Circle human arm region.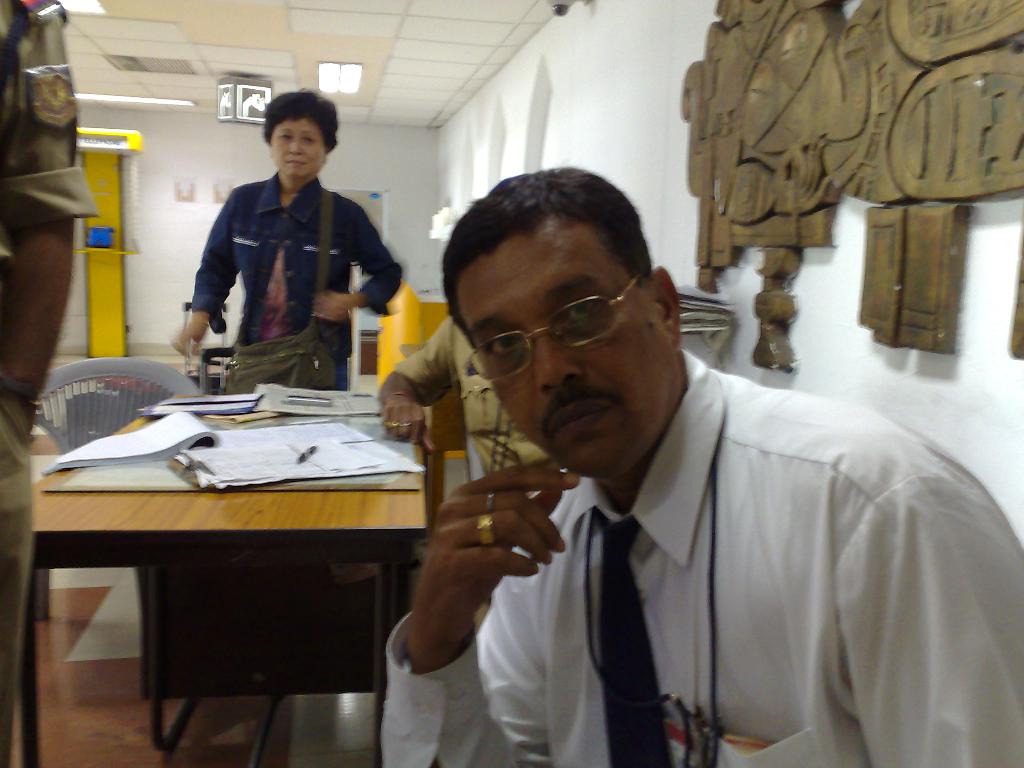
Region: <region>0, 0, 103, 434</region>.
